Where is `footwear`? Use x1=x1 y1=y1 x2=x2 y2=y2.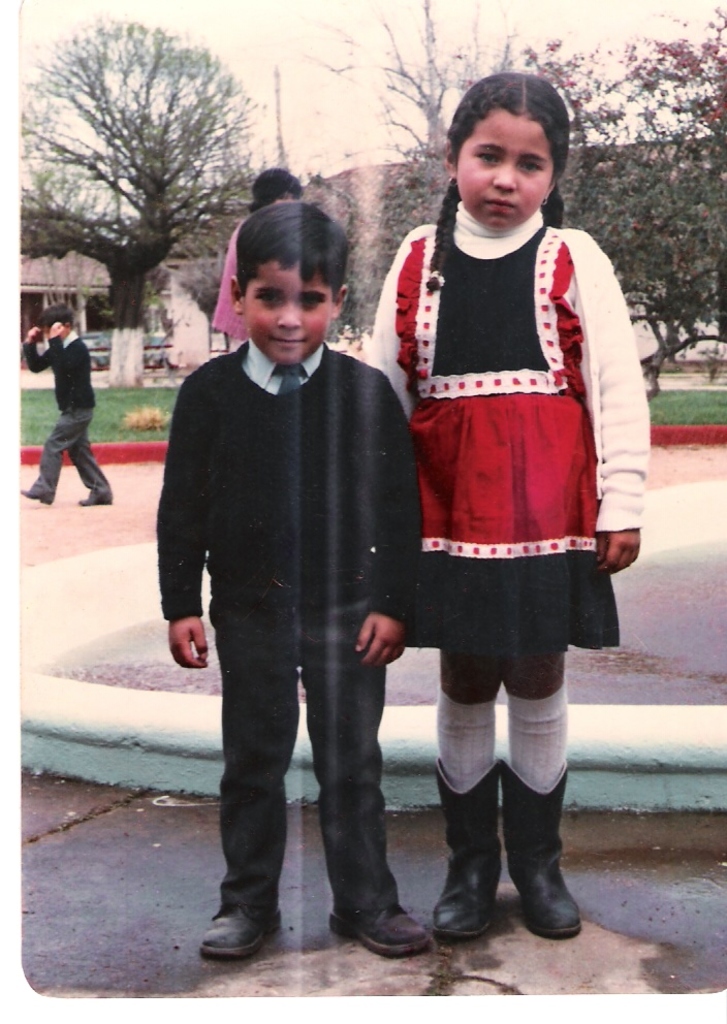
x1=80 y1=491 x2=113 y2=506.
